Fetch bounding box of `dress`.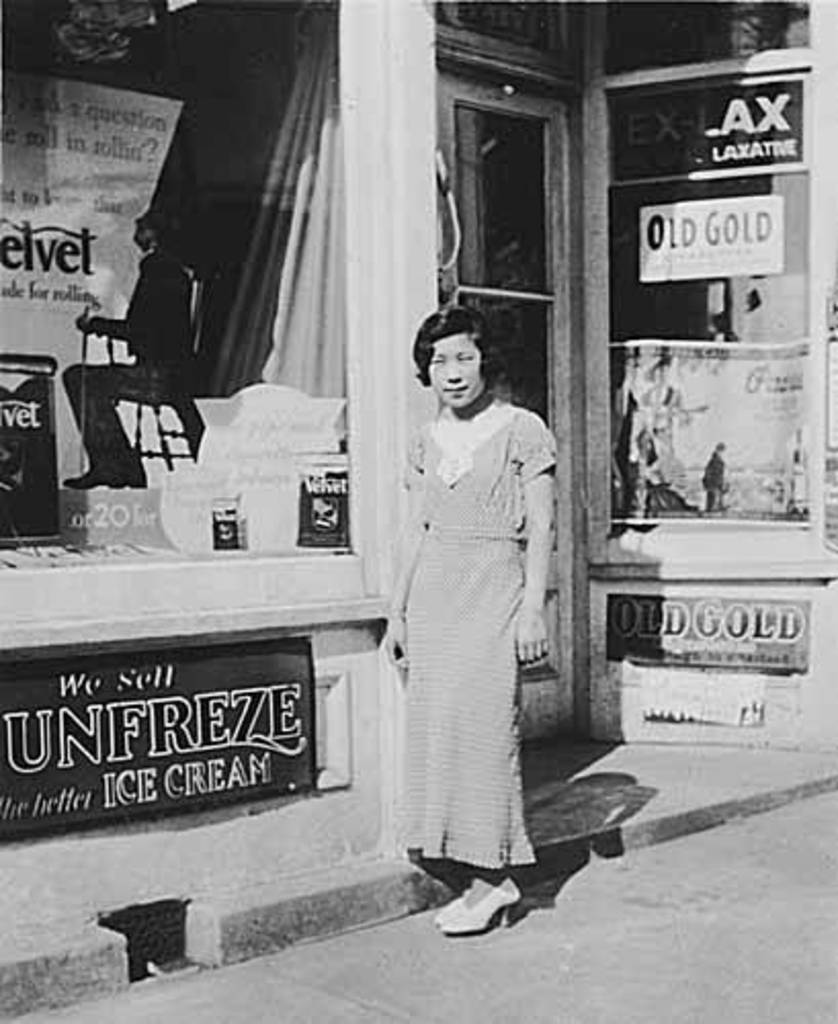
Bbox: 393 403 555 870.
